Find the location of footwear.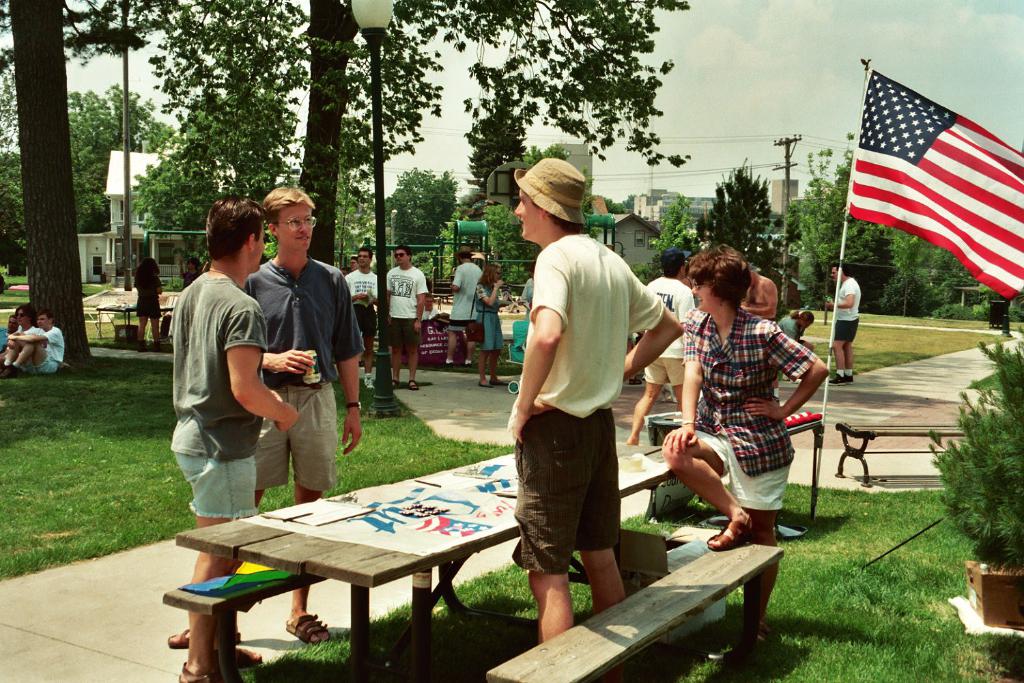
Location: crop(404, 376, 420, 394).
